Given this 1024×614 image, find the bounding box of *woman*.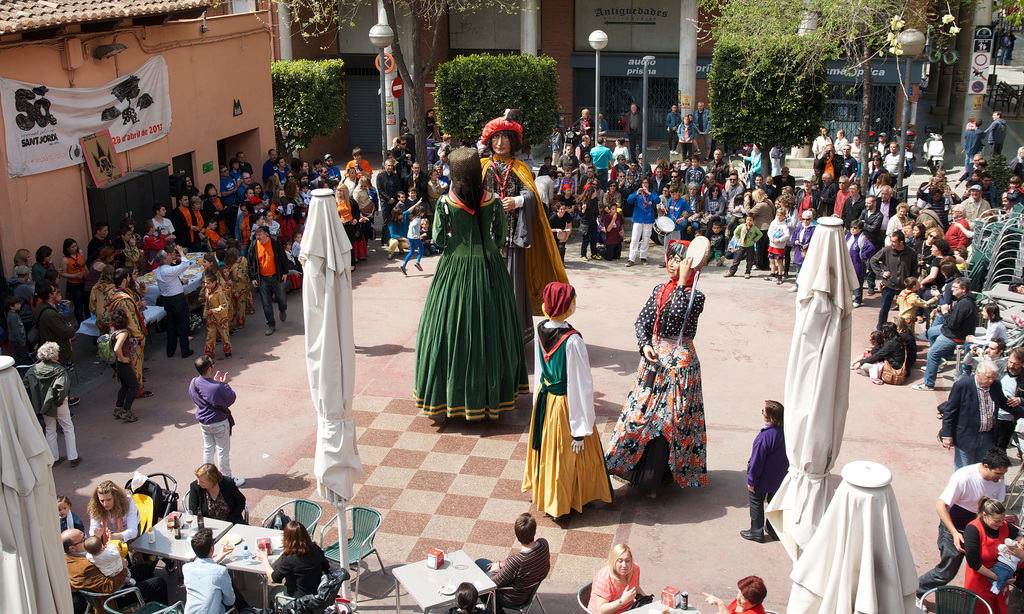
box=[548, 200, 572, 264].
